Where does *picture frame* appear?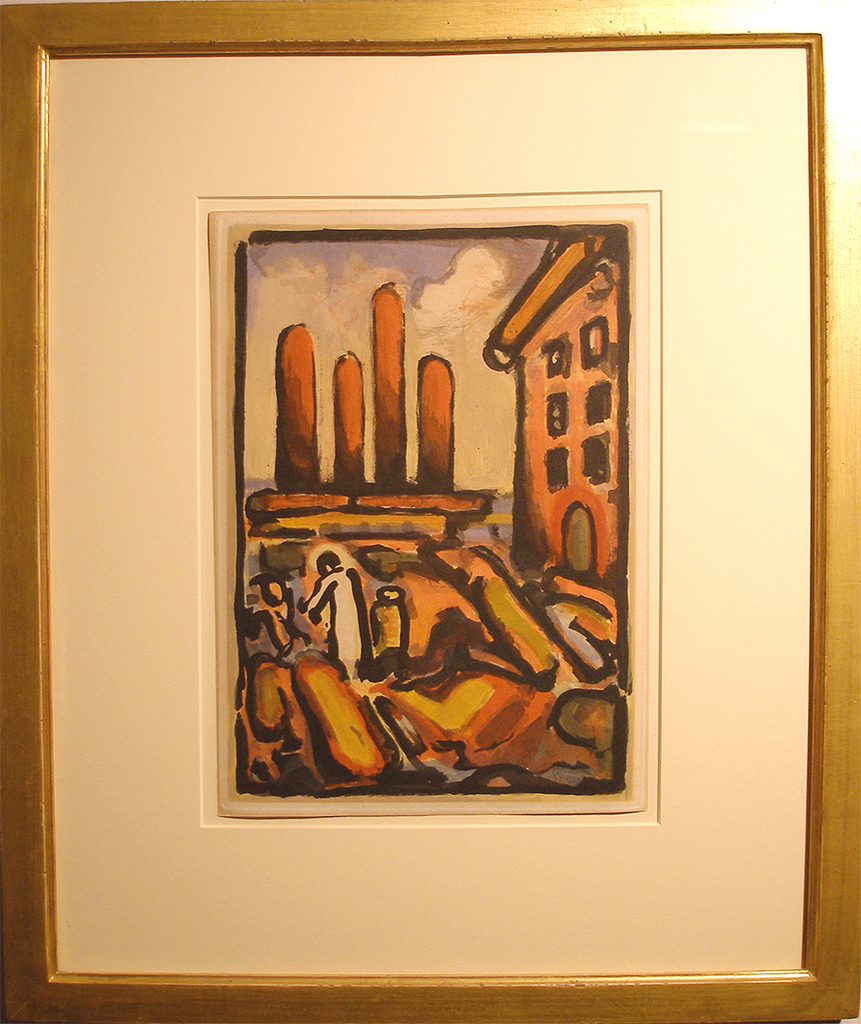
Appears at {"left": 0, "top": 0, "right": 860, "bottom": 1023}.
